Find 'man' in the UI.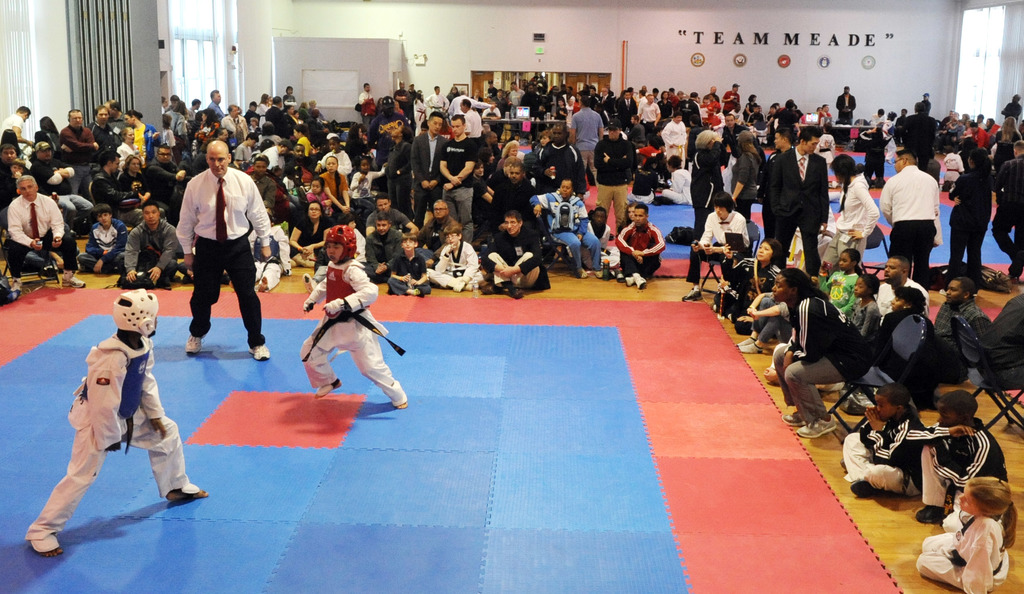
UI element at Rect(879, 148, 945, 291).
